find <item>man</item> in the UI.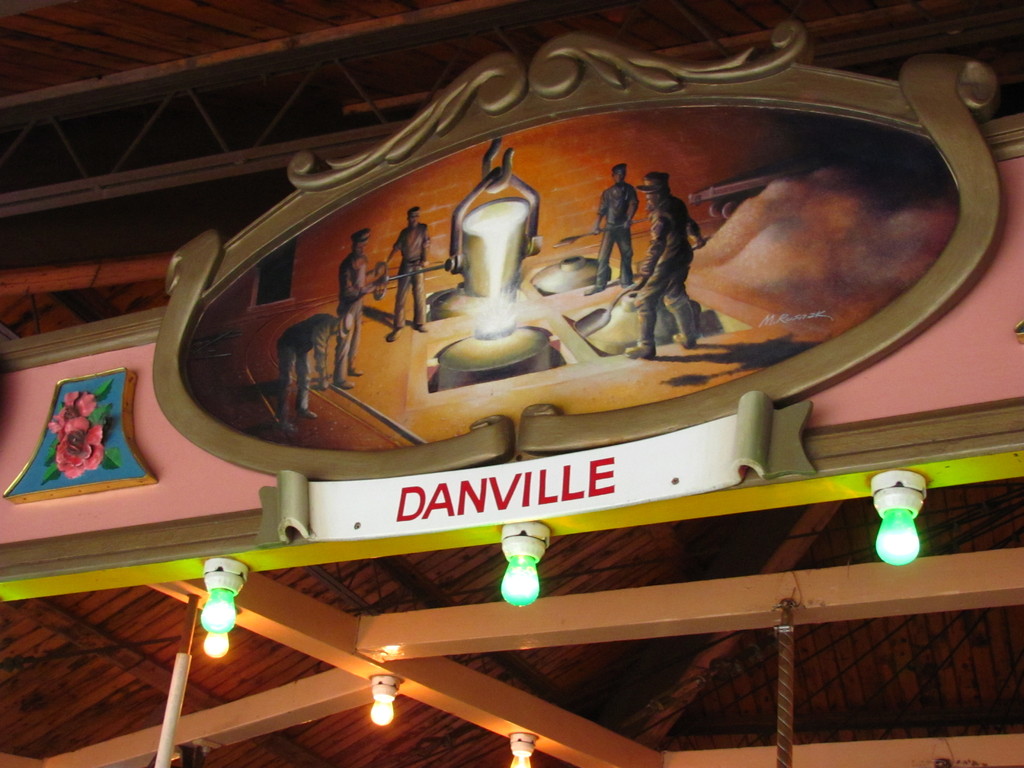
UI element at (386,205,429,346).
